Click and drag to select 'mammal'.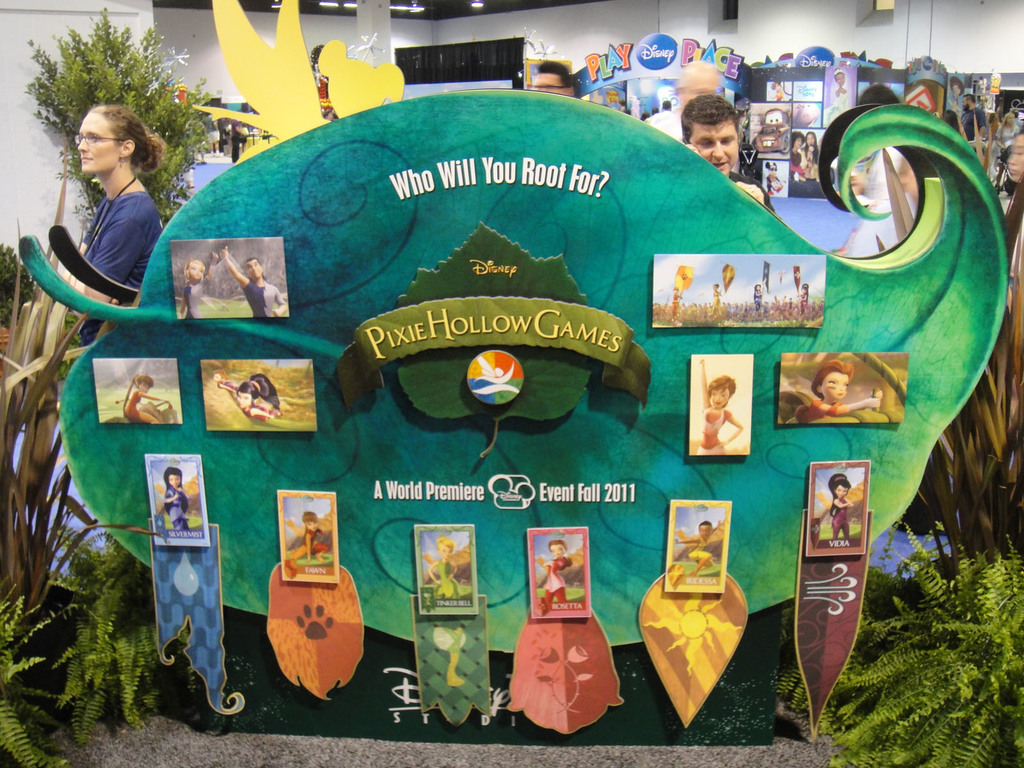
Selection: x1=797 y1=284 x2=812 y2=314.
